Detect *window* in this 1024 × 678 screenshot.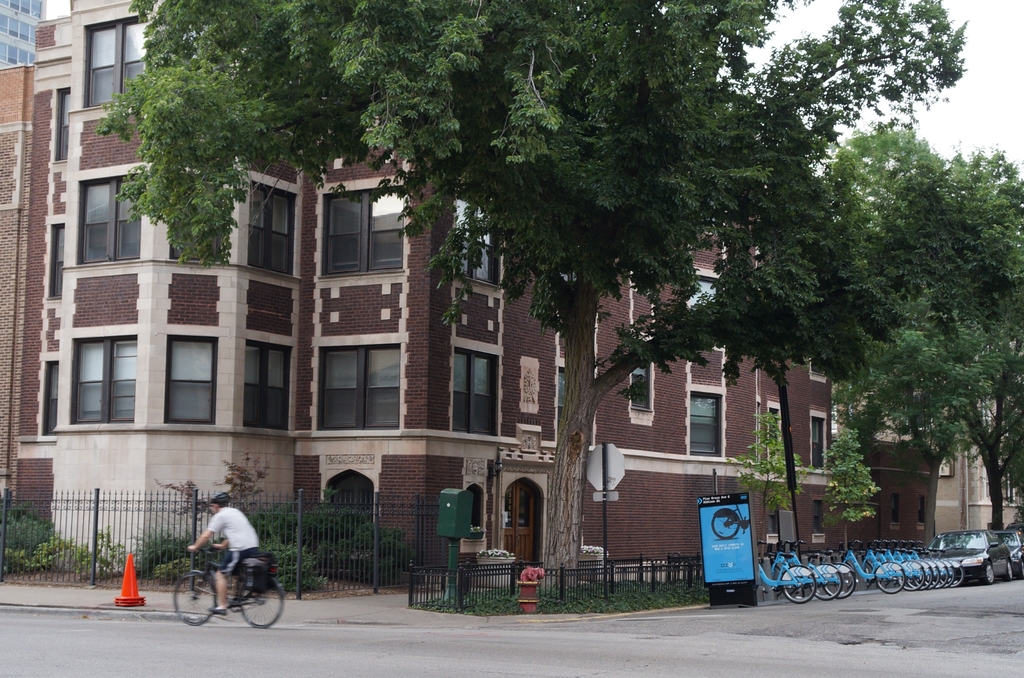
Detection: box(170, 186, 219, 266).
